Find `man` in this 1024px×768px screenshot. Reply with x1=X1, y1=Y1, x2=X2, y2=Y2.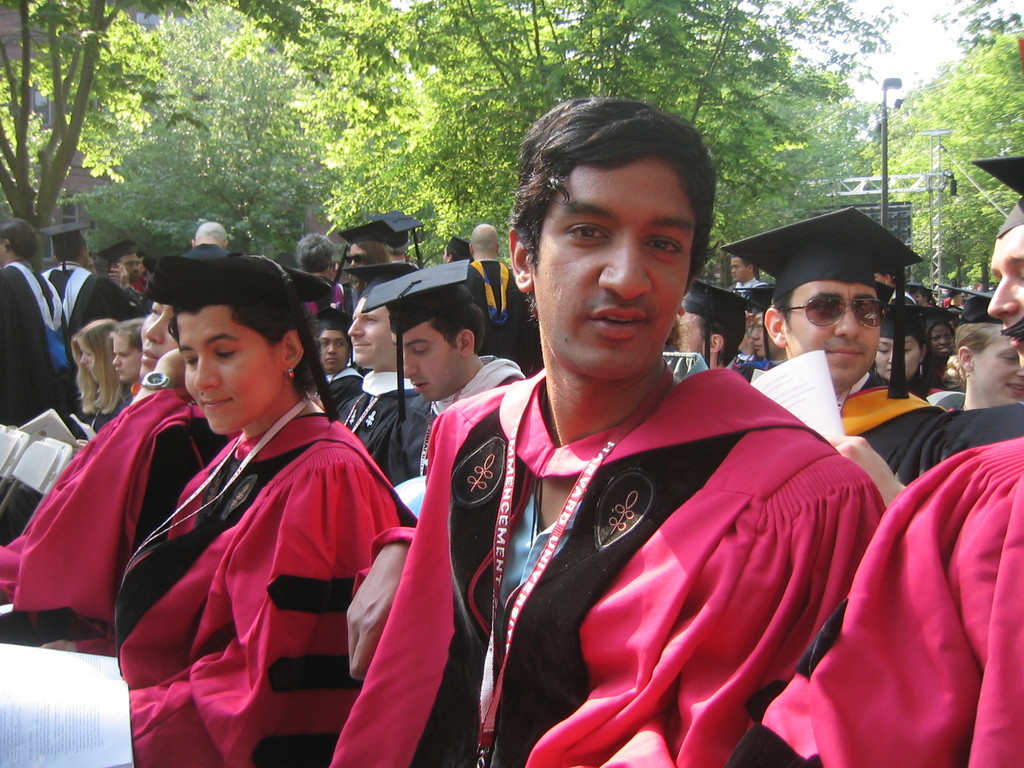
x1=328, y1=93, x2=890, y2=767.
